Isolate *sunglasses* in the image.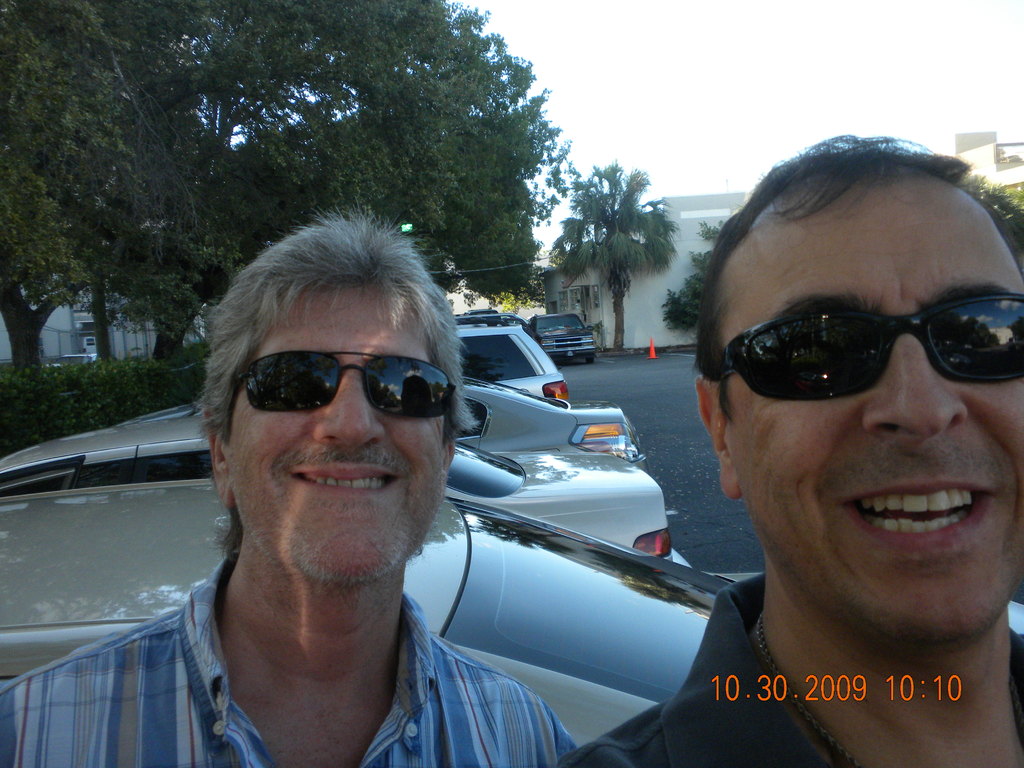
Isolated region: <box>711,292,1023,404</box>.
